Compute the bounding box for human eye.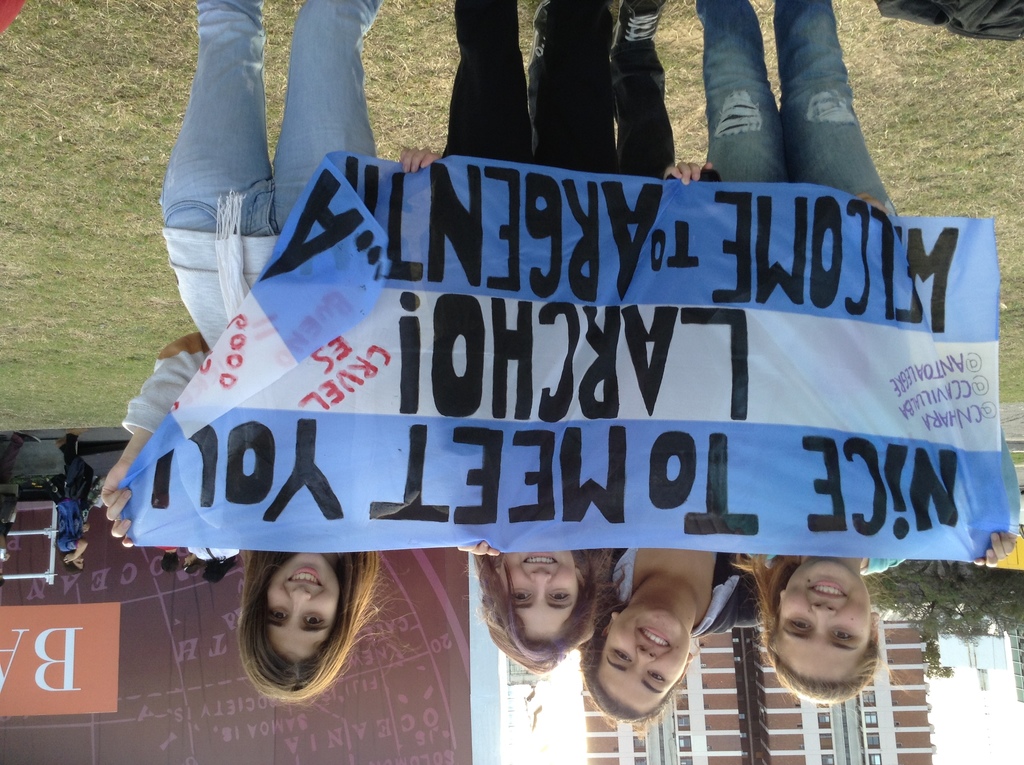
region(548, 588, 572, 606).
